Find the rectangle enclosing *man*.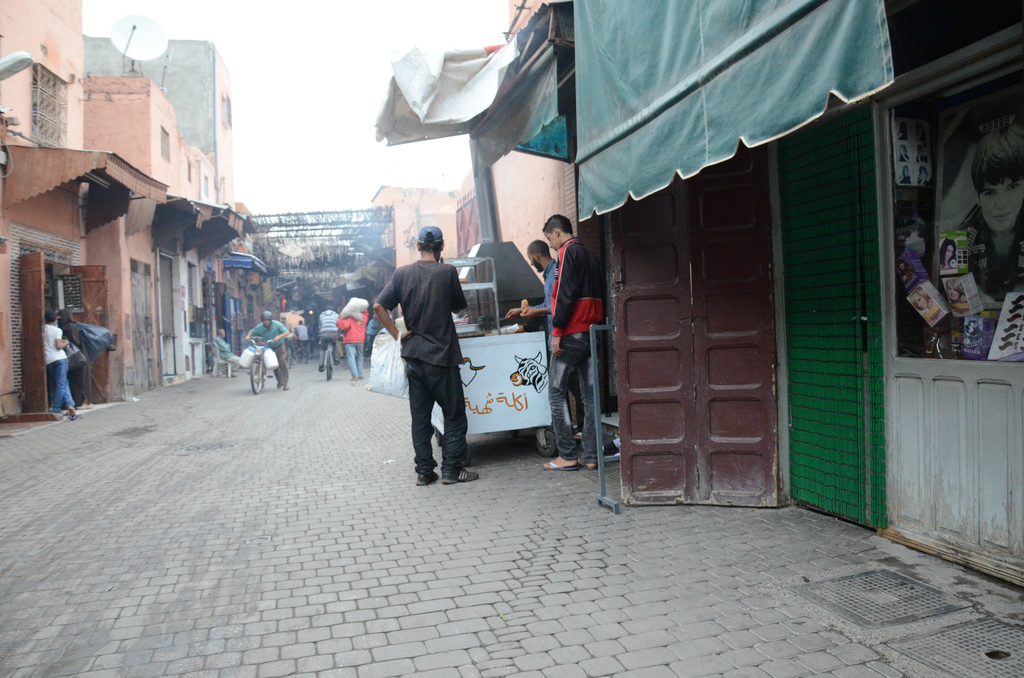
box=[367, 220, 471, 497].
